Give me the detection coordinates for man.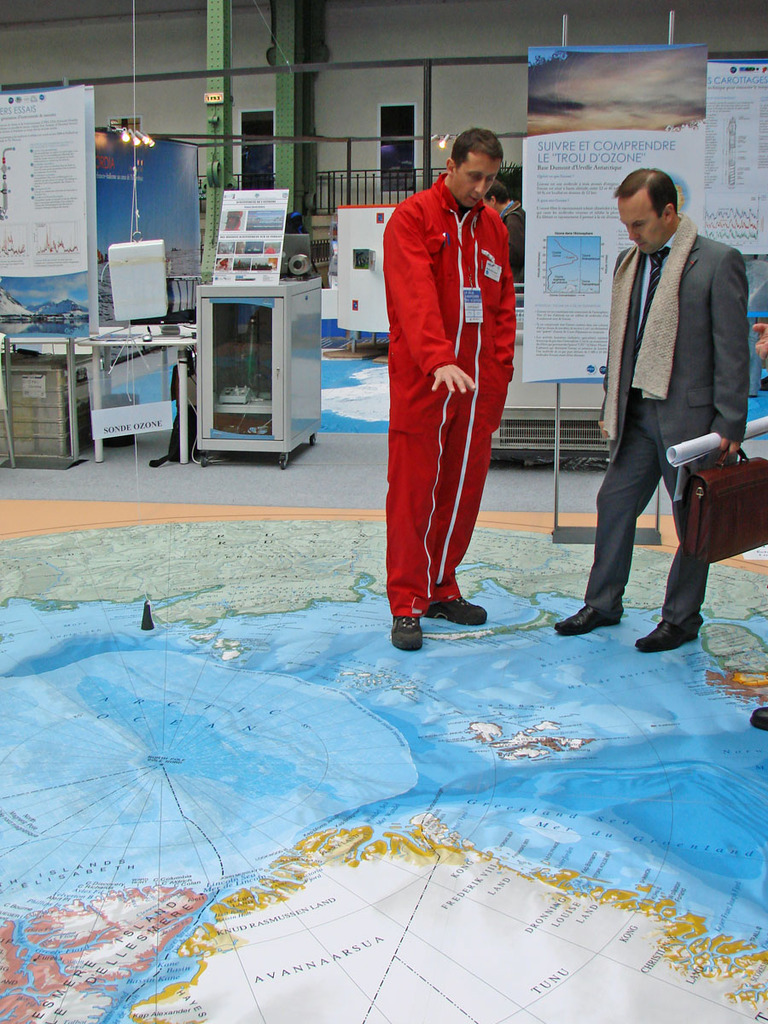
pyautogui.locateOnScreen(574, 132, 756, 651).
